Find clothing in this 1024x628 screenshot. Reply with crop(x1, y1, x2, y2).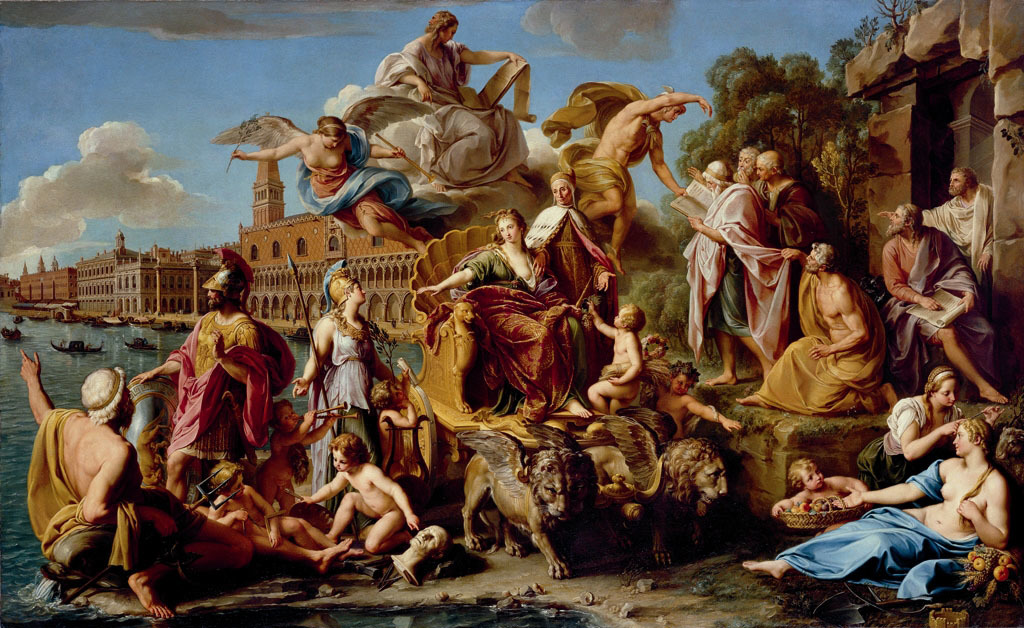
crop(777, 456, 988, 601).
